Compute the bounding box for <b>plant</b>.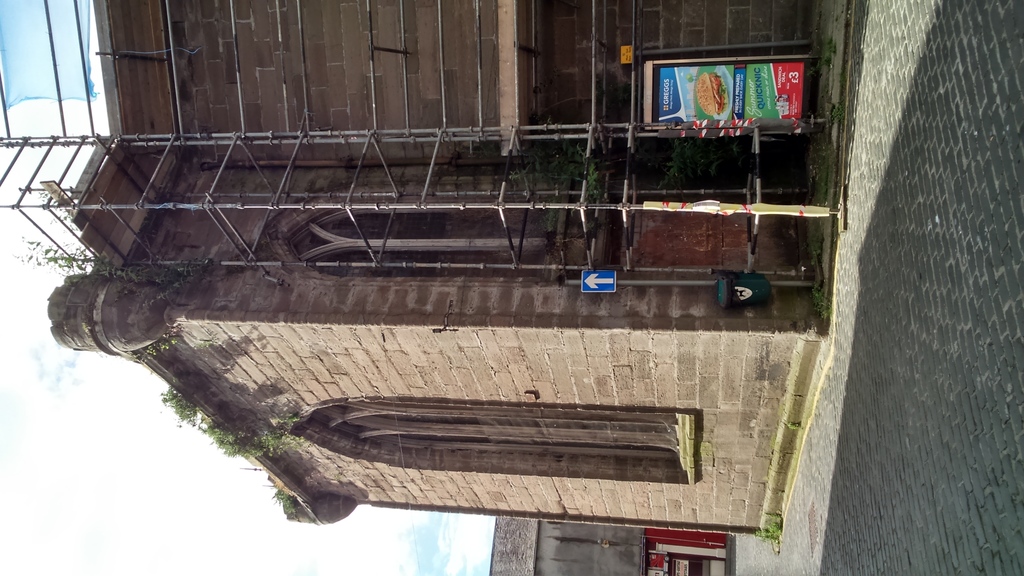
158 385 200 431.
